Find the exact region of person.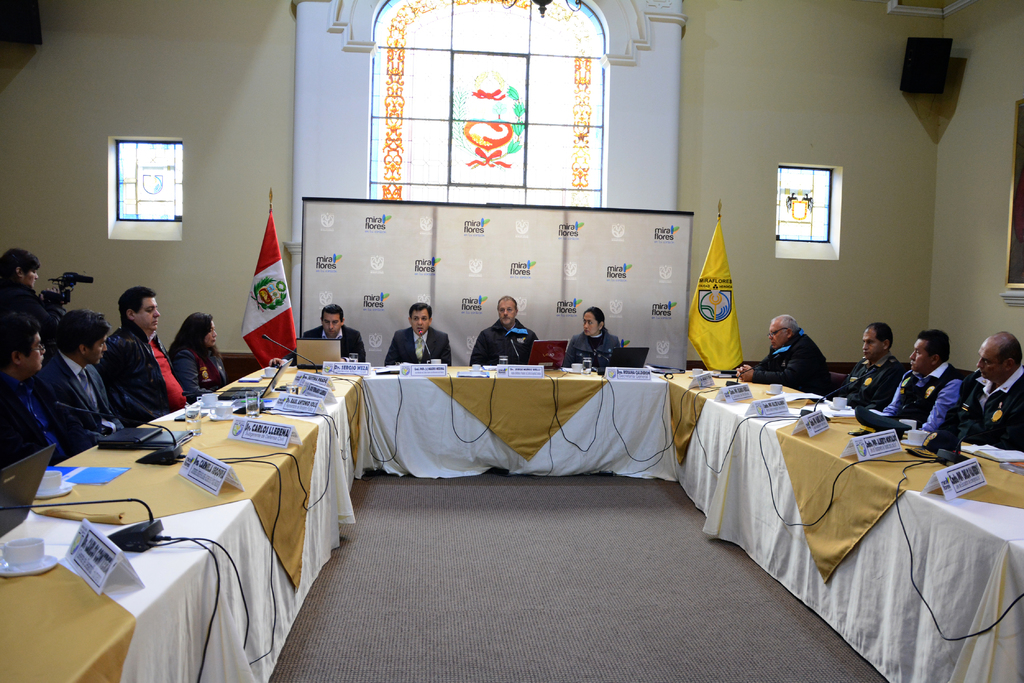
Exact region: 387/302/448/364.
